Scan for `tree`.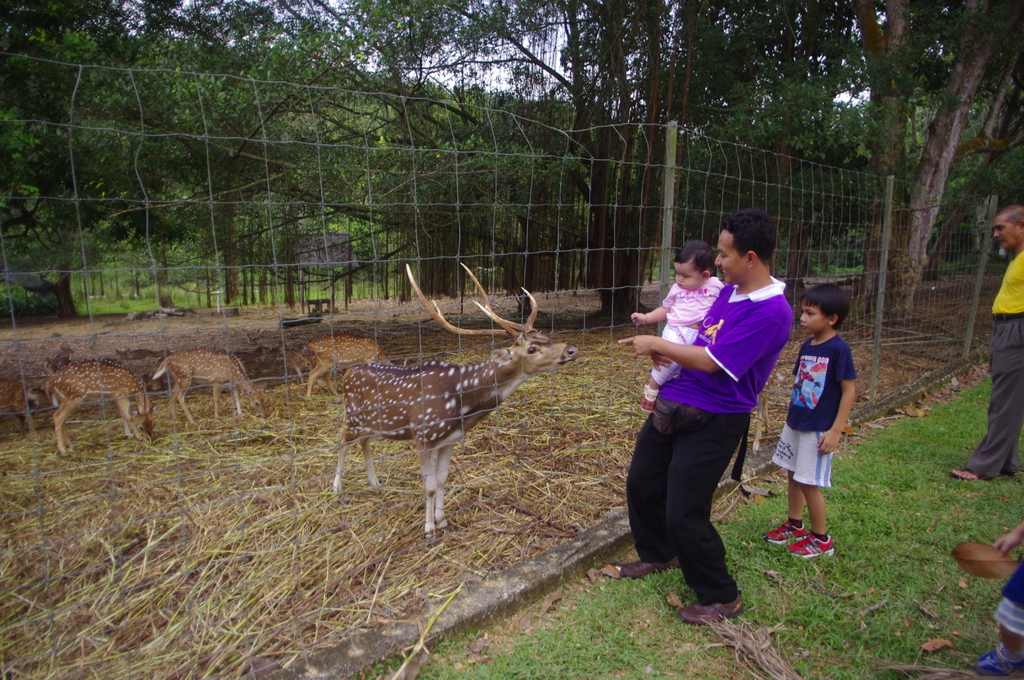
Scan result: [left=835, top=0, right=1020, bottom=321].
